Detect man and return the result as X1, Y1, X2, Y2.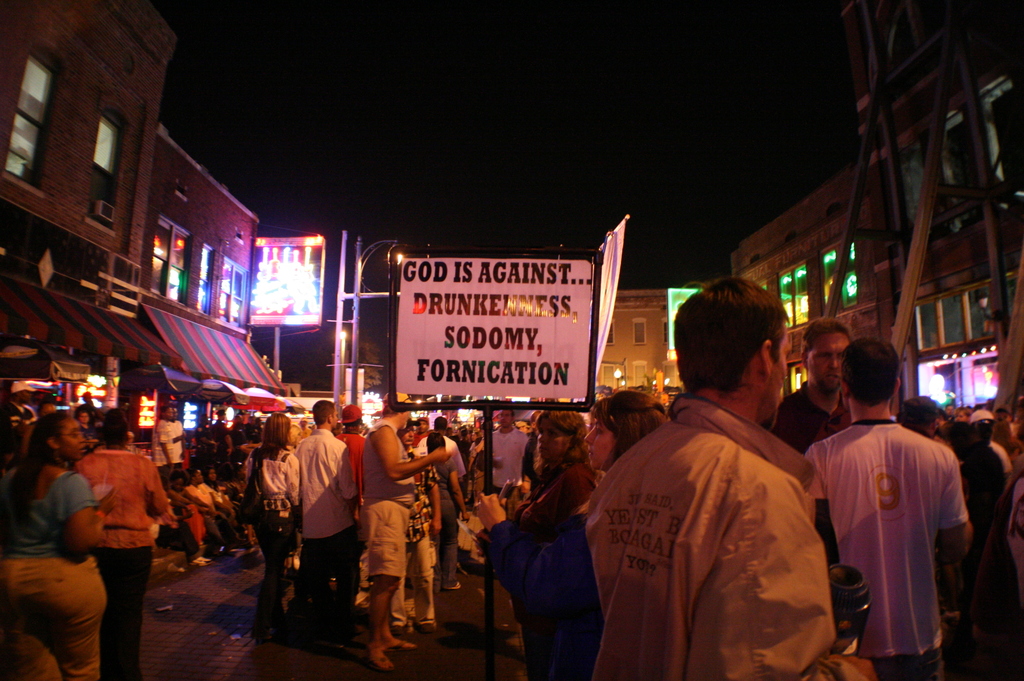
808, 337, 970, 680.
